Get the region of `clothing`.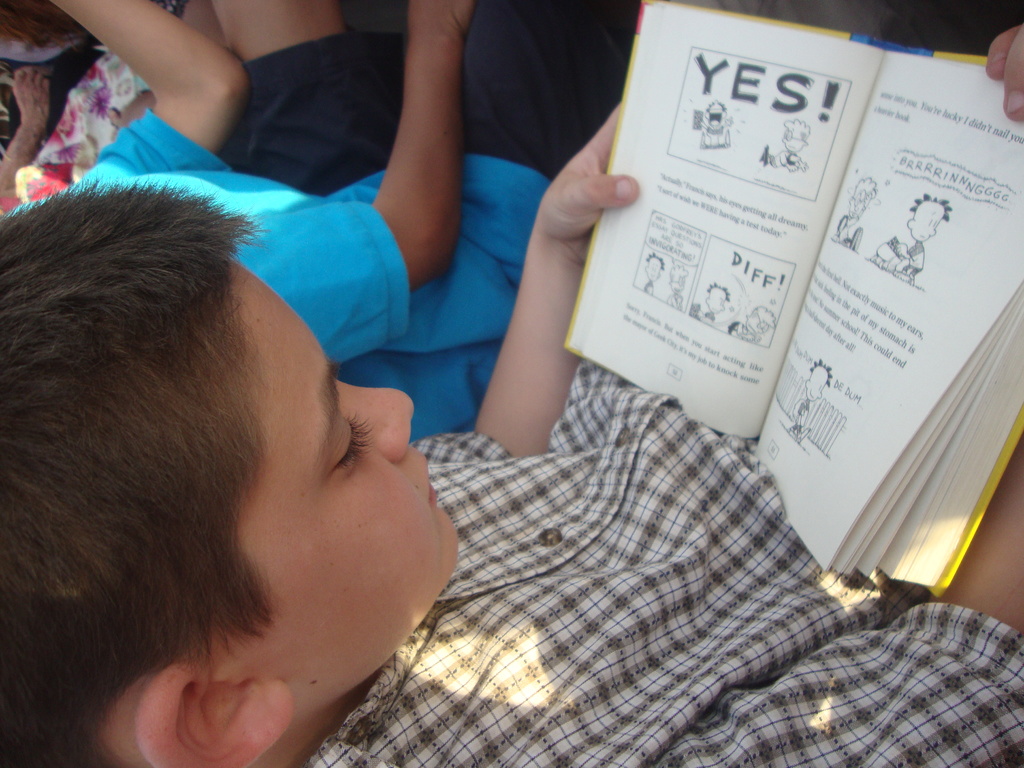
detection(0, 56, 164, 209).
